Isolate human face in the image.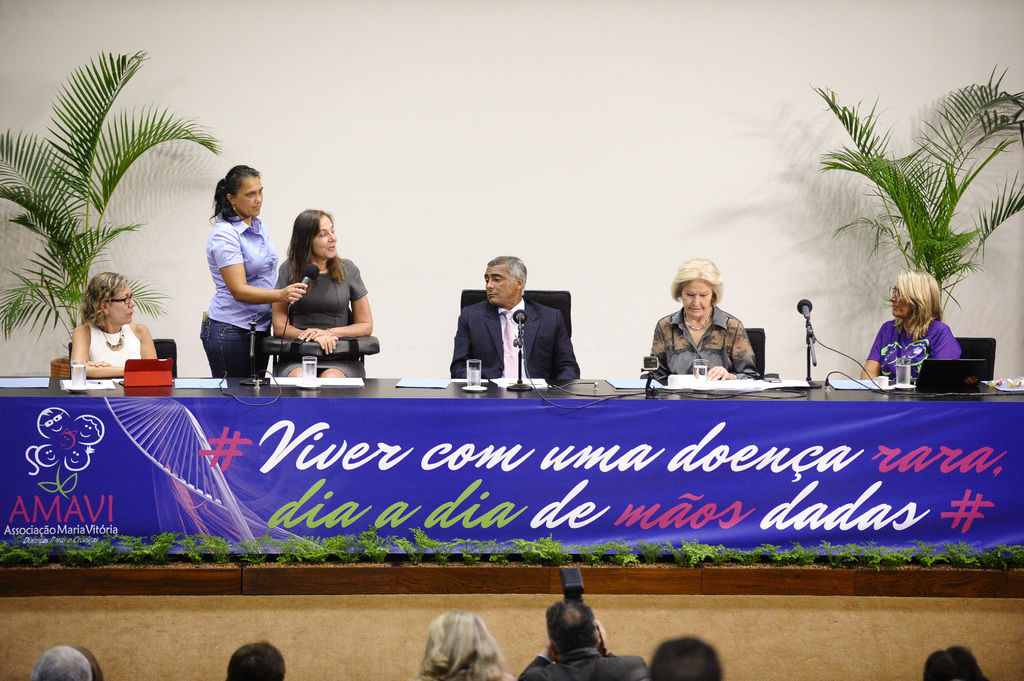
Isolated region: box=[682, 278, 714, 316].
